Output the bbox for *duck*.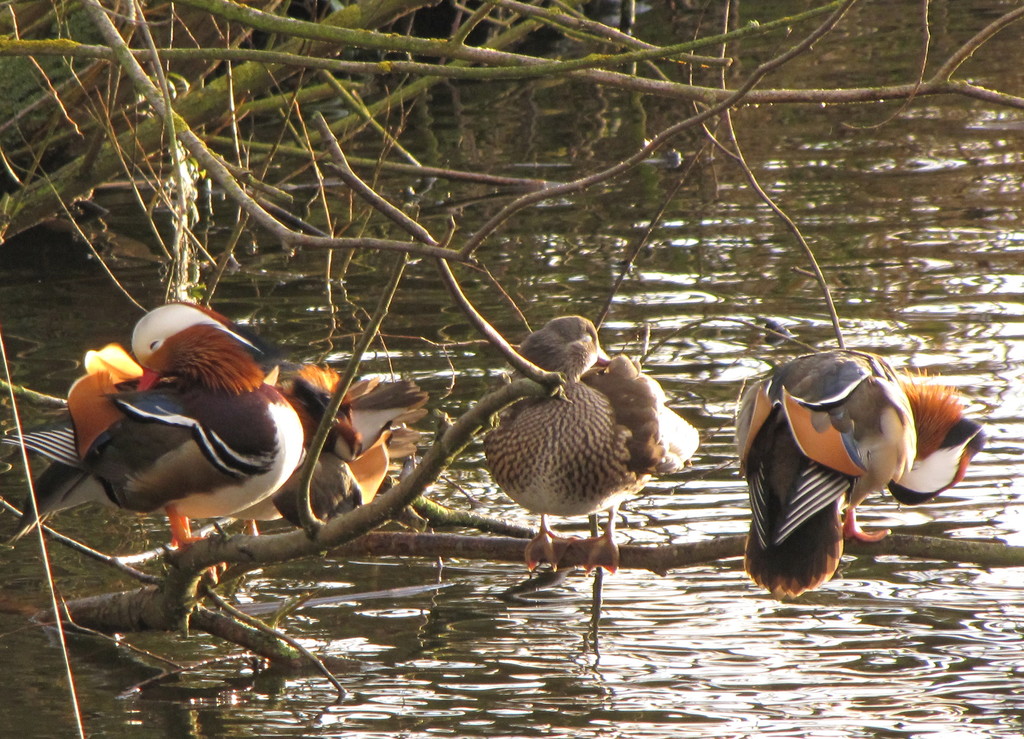
Rect(63, 308, 306, 584).
